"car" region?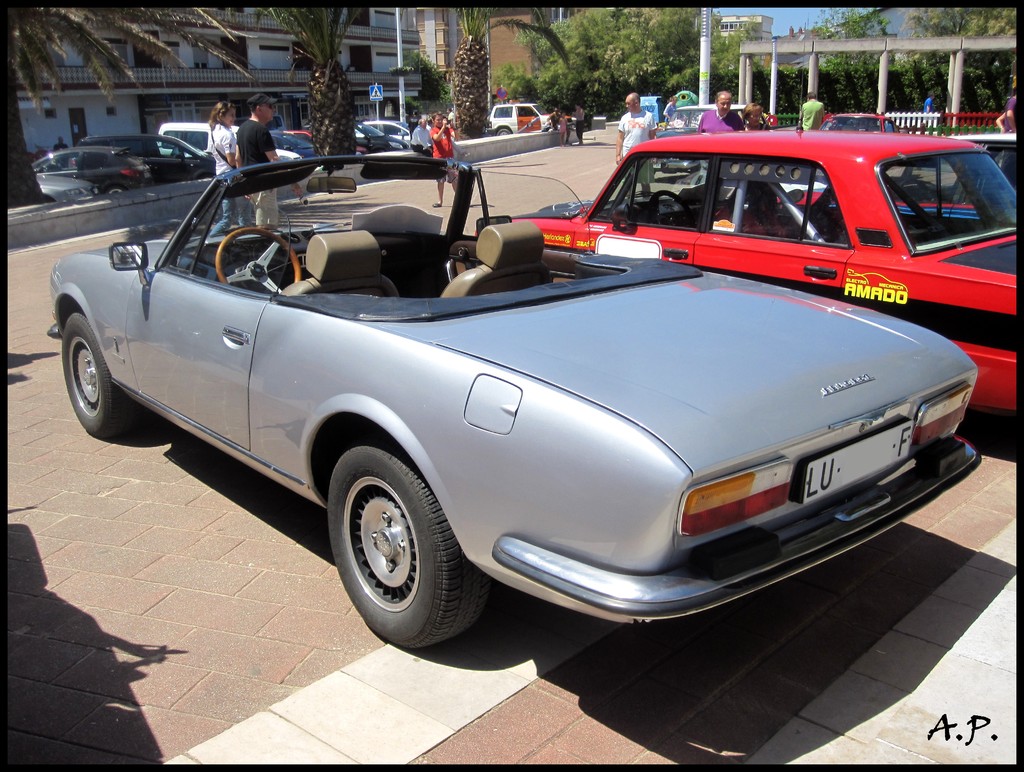
x1=42, y1=166, x2=918, y2=657
